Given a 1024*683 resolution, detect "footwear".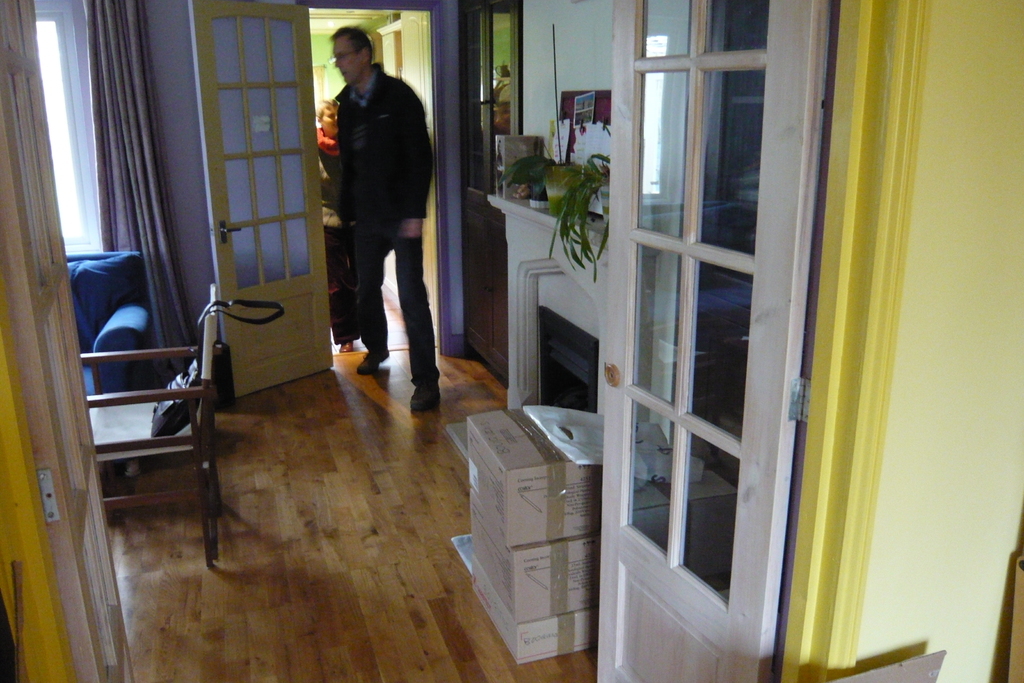
x1=409 y1=384 x2=442 y2=413.
